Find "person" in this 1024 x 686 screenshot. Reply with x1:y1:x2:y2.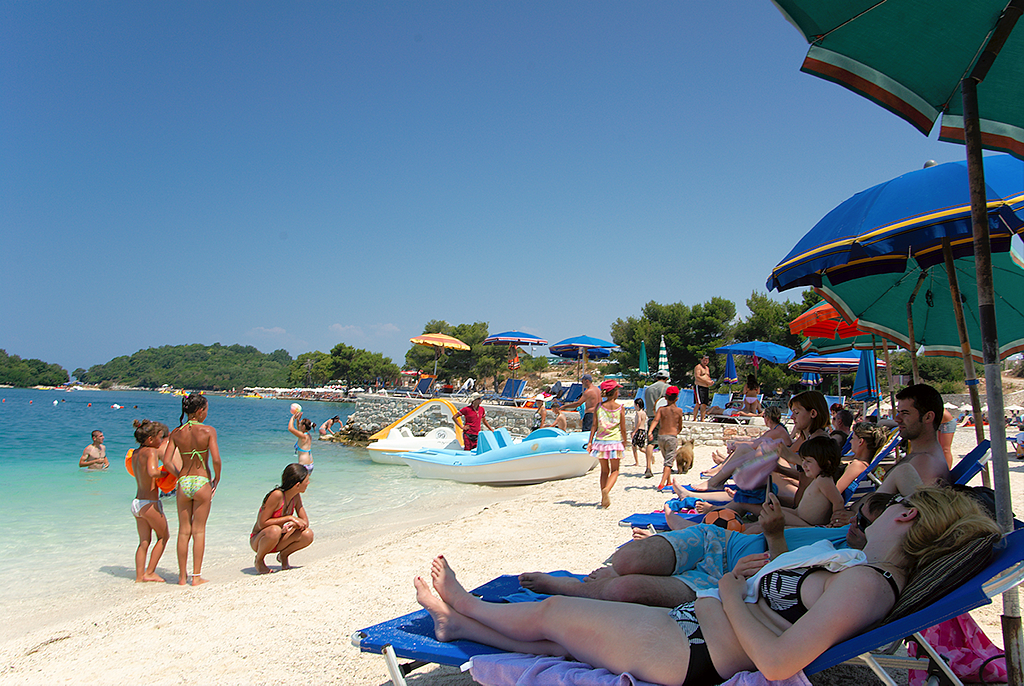
580:382:626:507.
